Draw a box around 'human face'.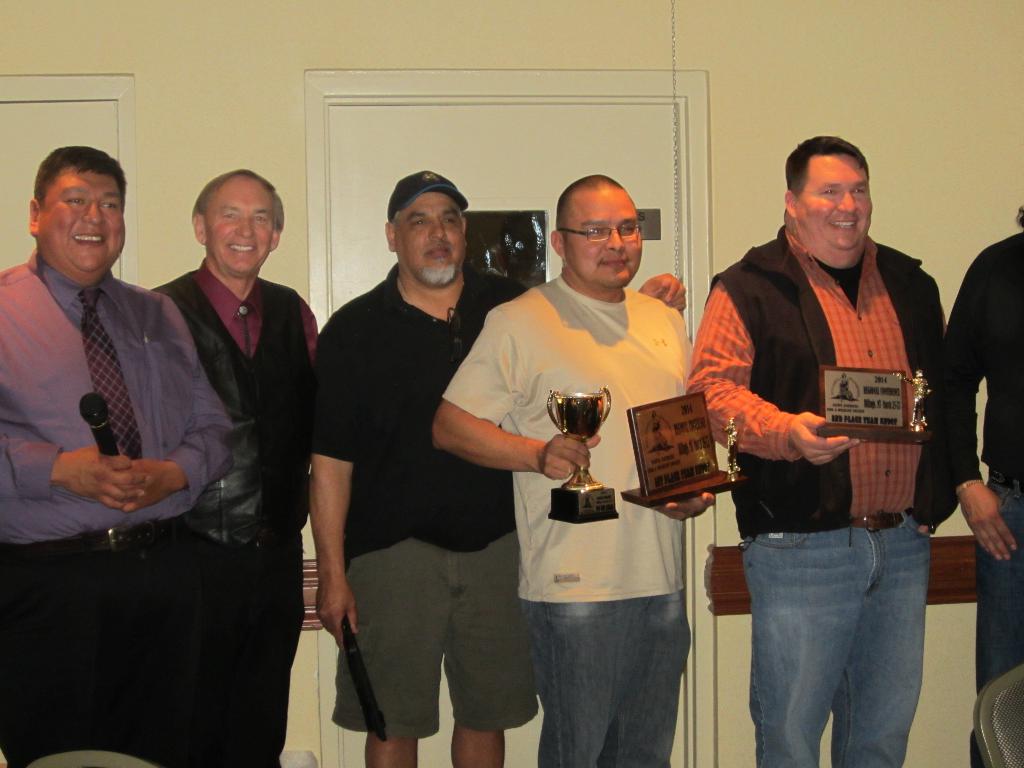
l=392, t=188, r=465, b=281.
